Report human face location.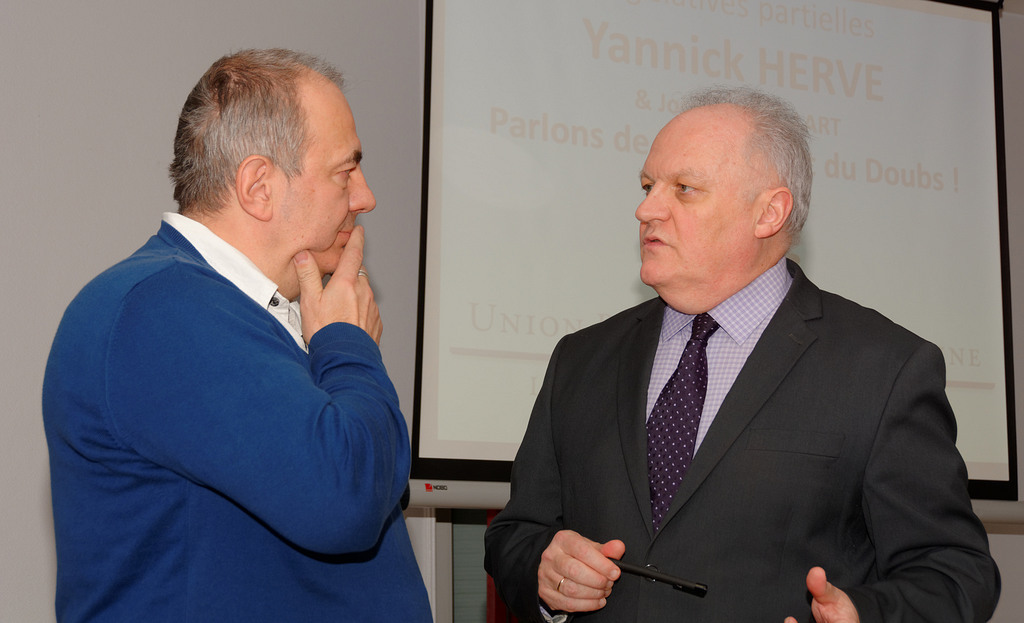
Report: x1=635, y1=119, x2=755, y2=286.
